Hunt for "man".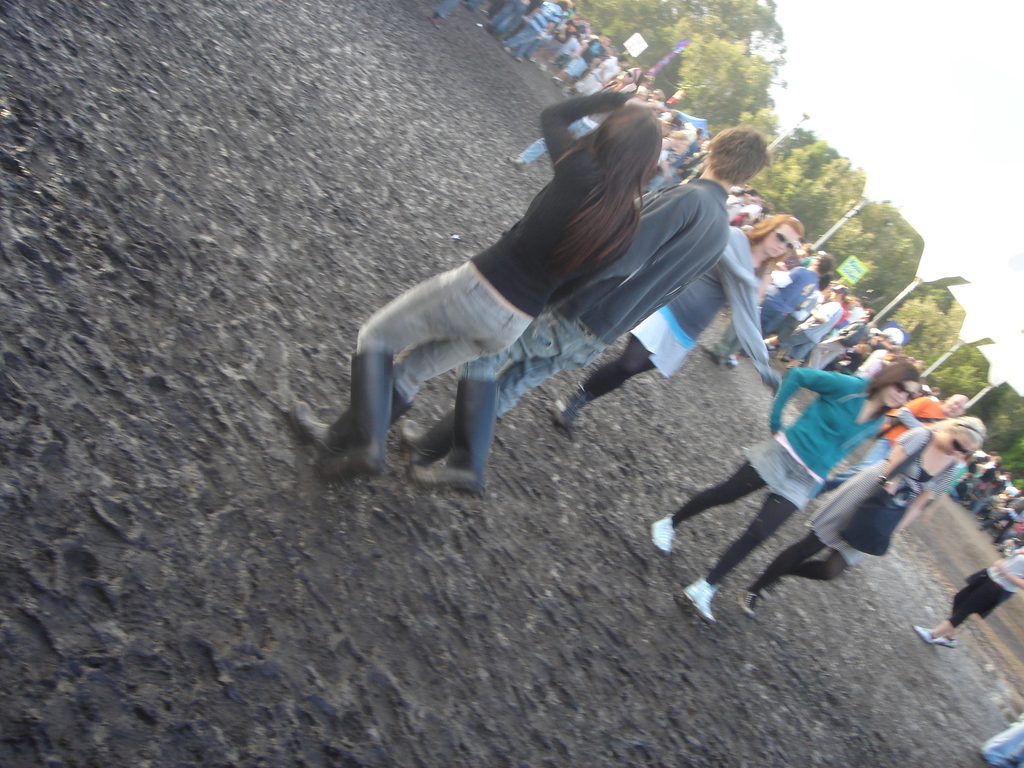
Hunted down at crop(554, 29, 611, 87).
